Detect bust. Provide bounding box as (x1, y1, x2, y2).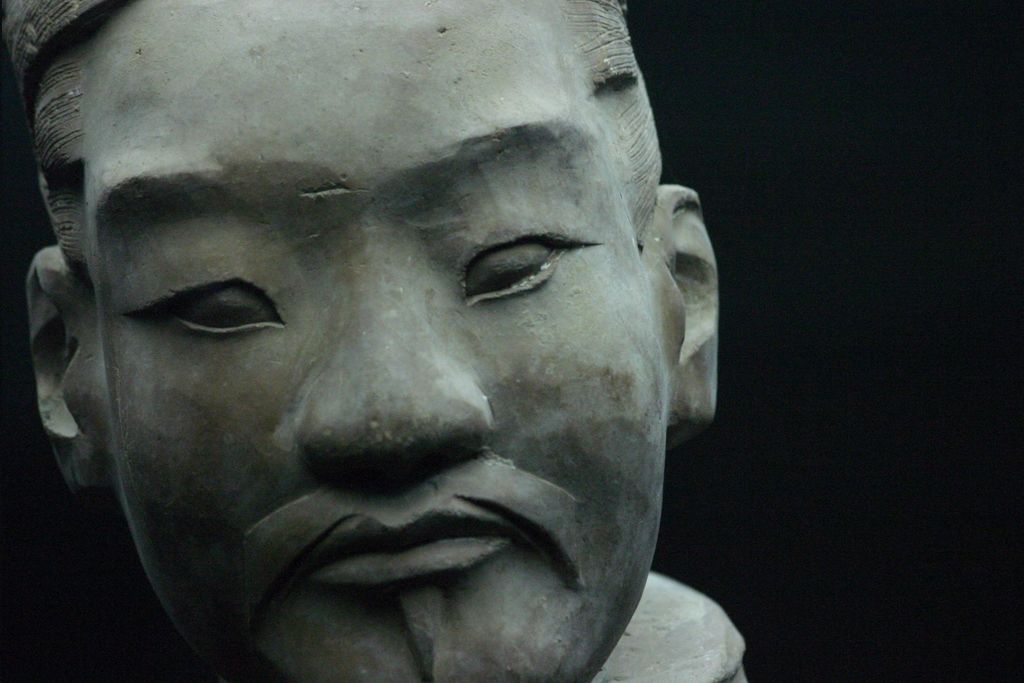
(0, 0, 750, 682).
